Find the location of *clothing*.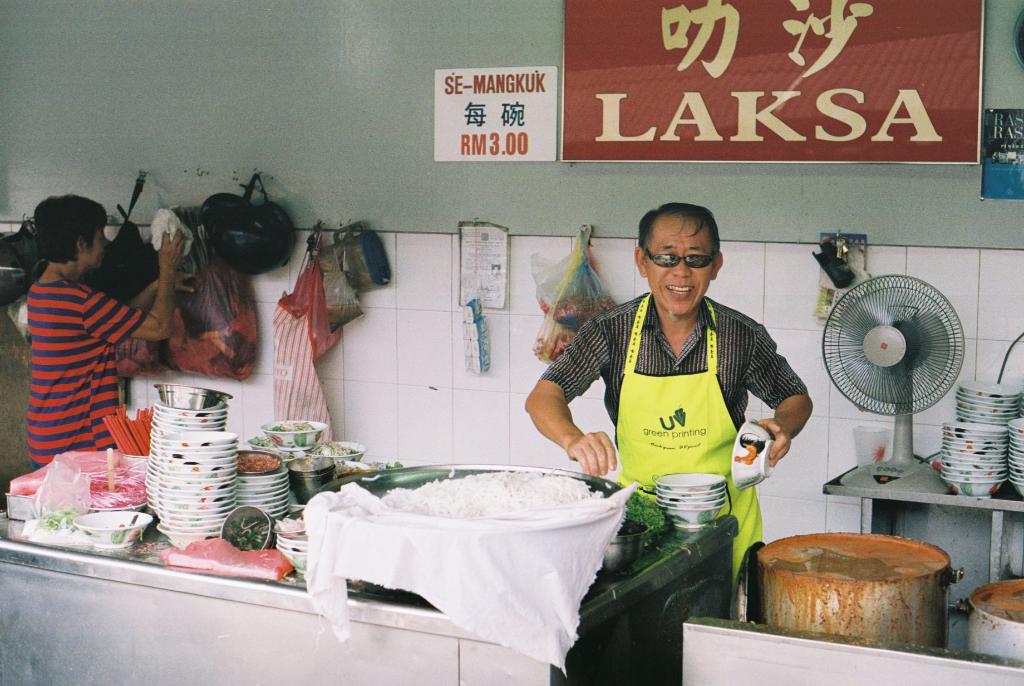
Location: <box>522,286,870,573</box>.
